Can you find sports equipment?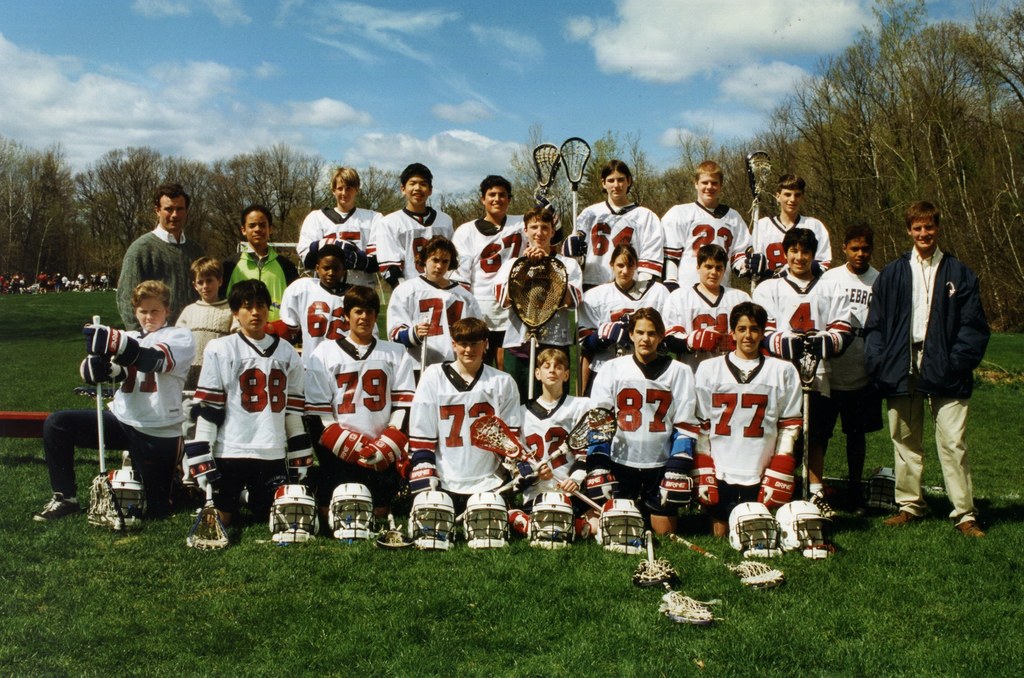
Yes, bounding box: 454:403:618:524.
